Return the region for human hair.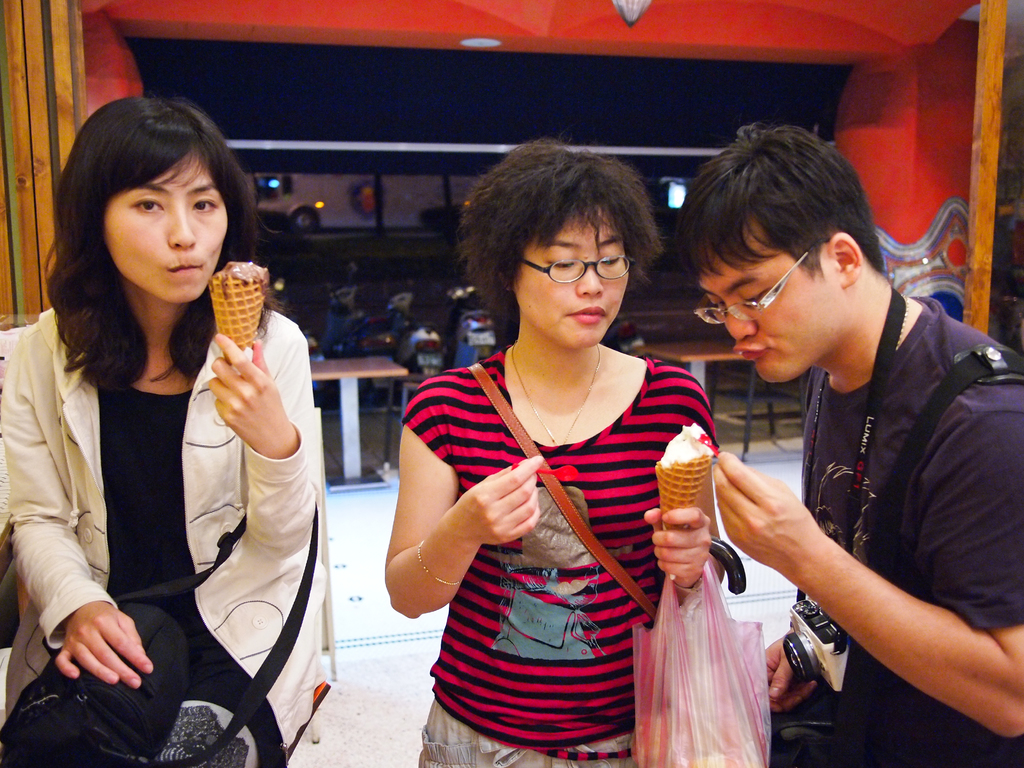
44 97 282 396.
